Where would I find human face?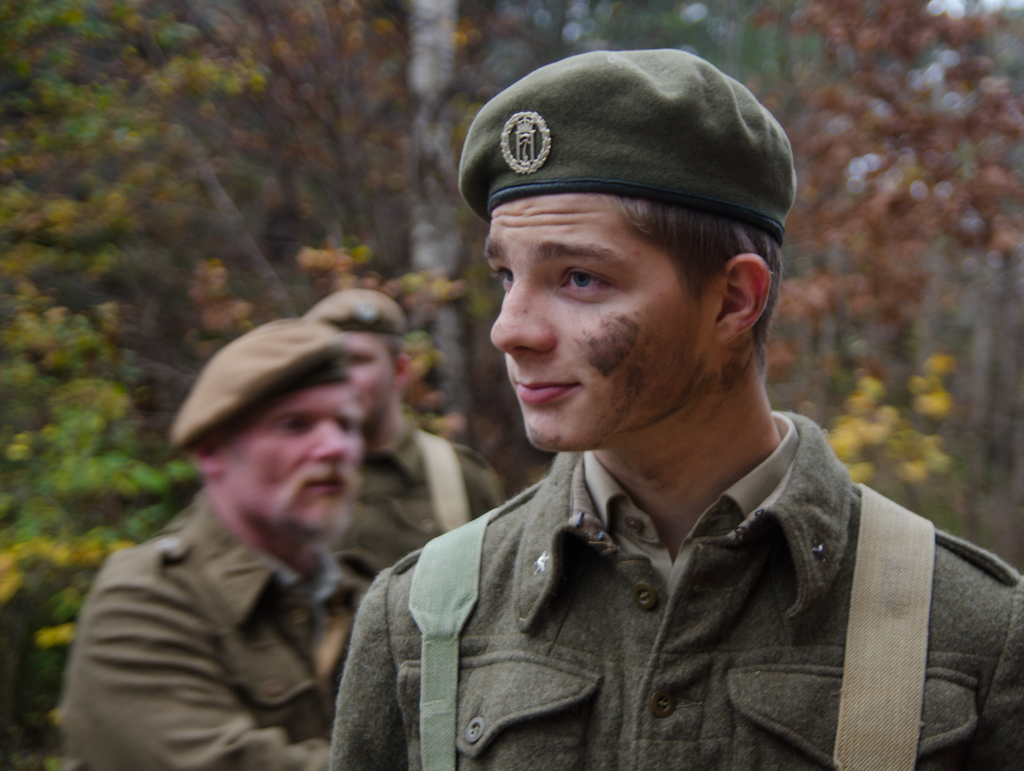
At 345,330,401,428.
